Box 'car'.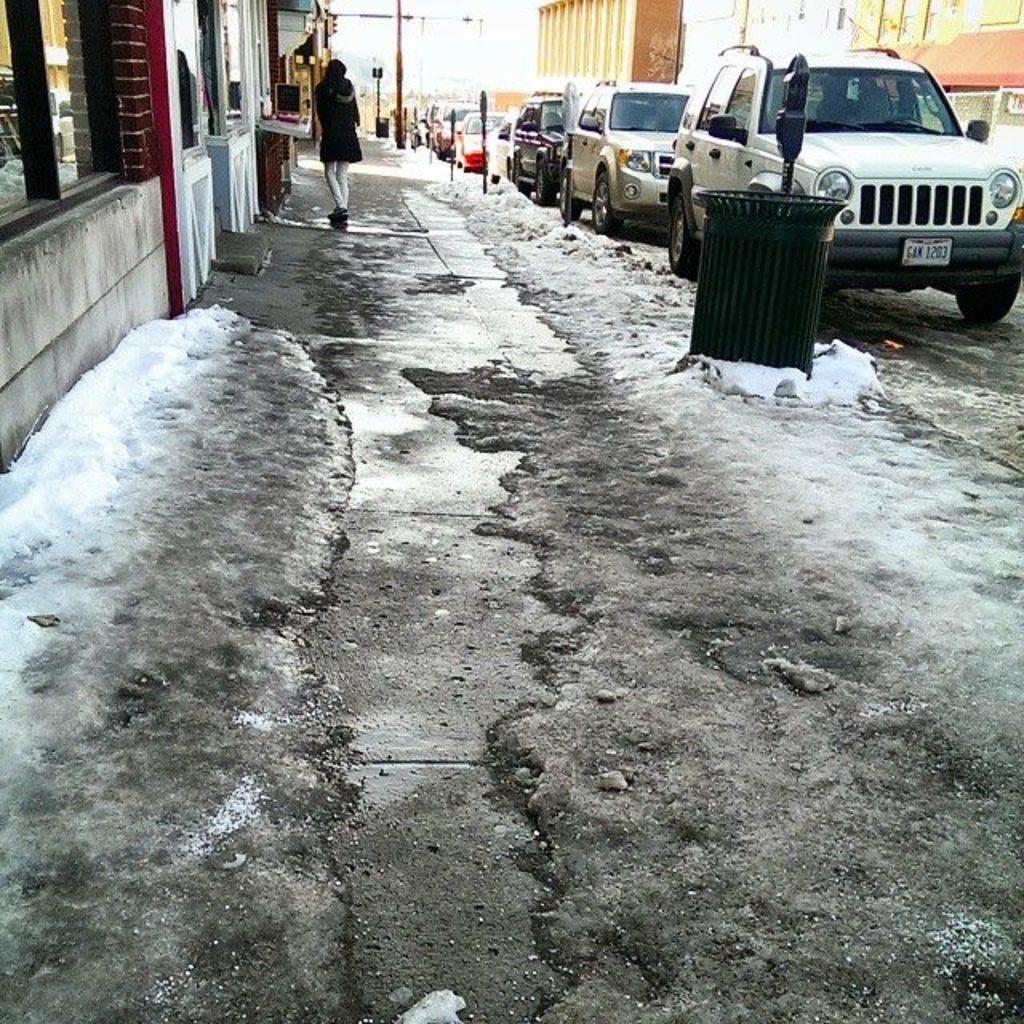
(669, 43, 1022, 336).
